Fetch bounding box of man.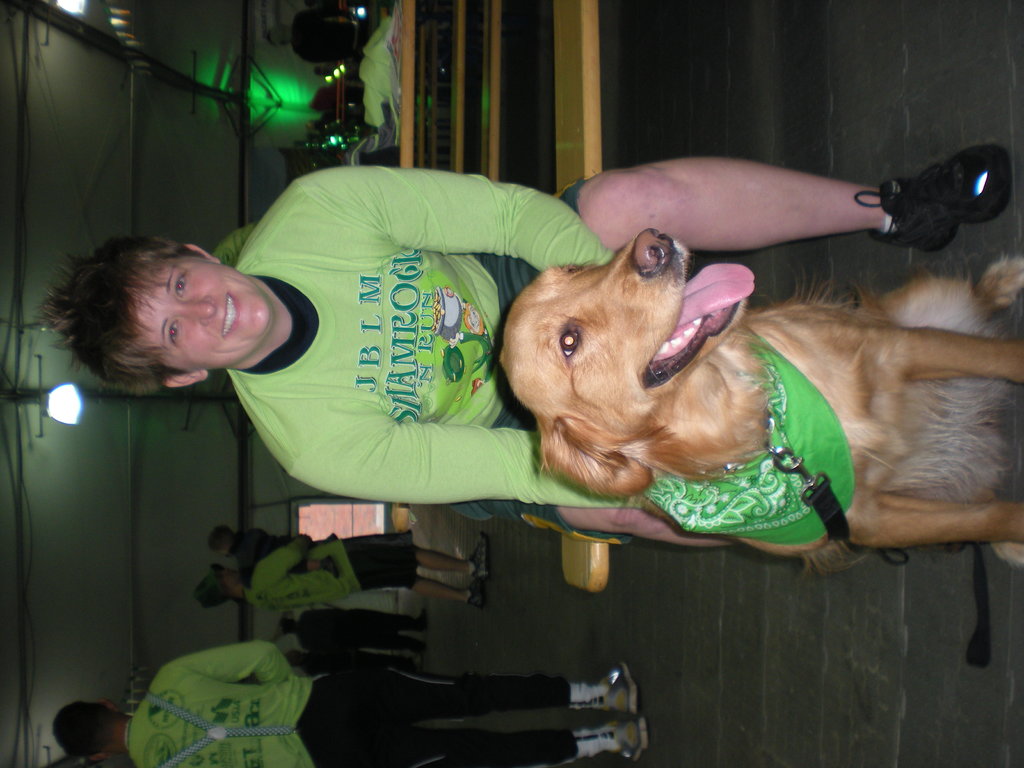
Bbox: (43, 637, 650, 767).
